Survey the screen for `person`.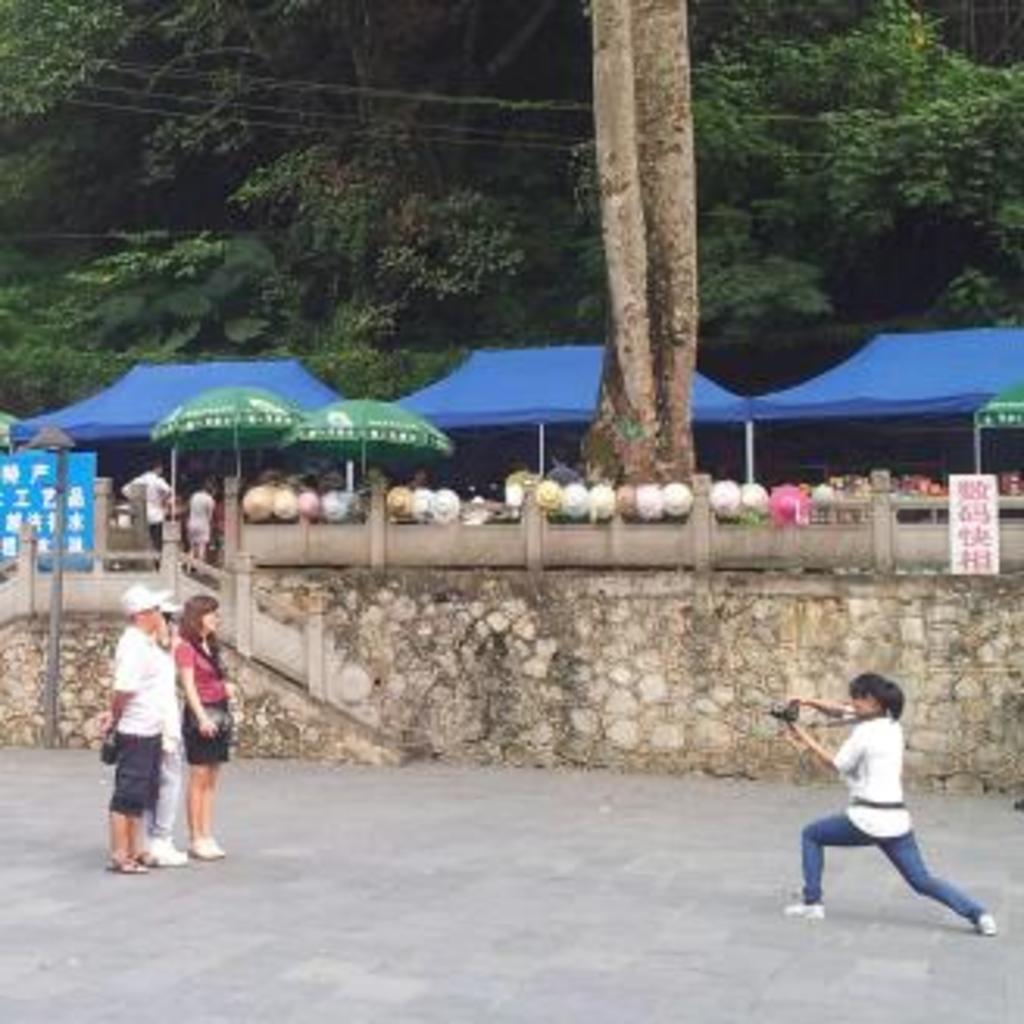
Survey found: 172:606:240:852.
